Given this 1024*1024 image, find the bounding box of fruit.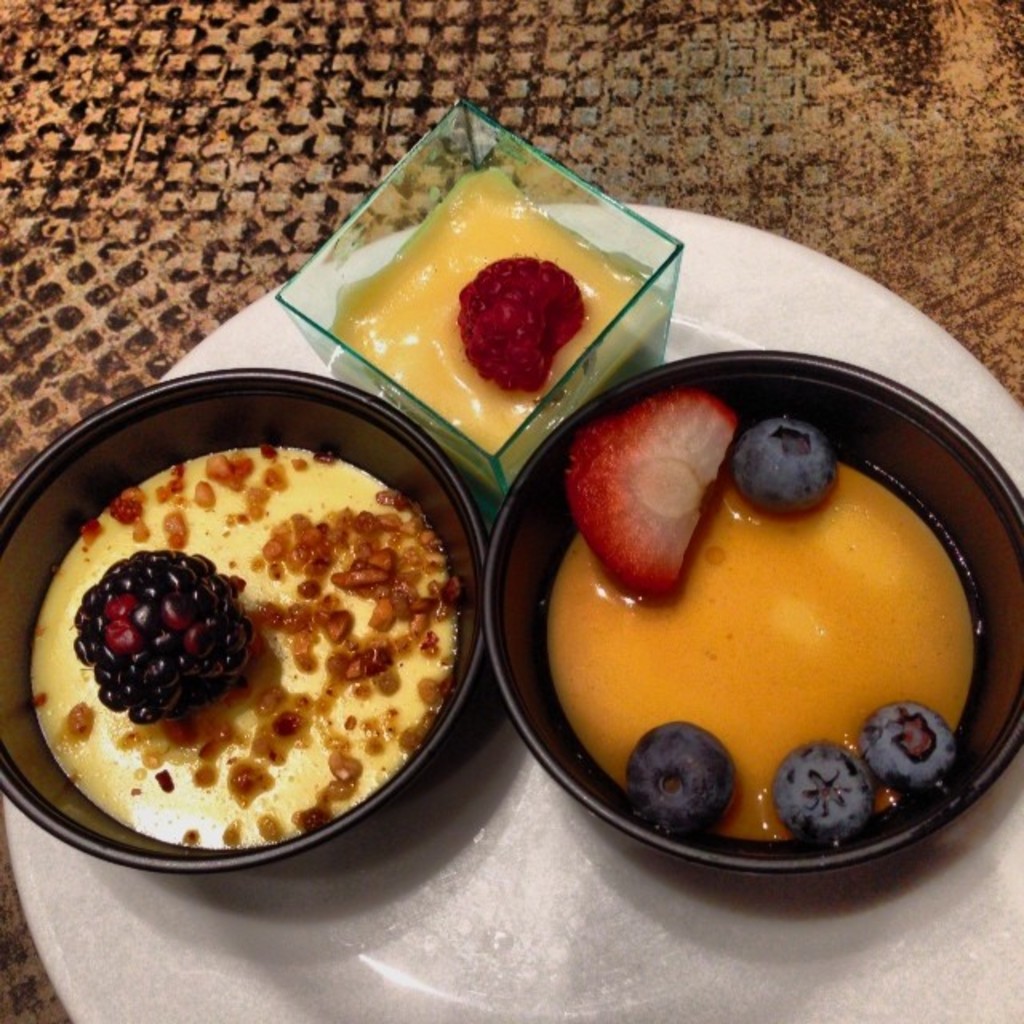
detection(770, 736, 877, 845).
